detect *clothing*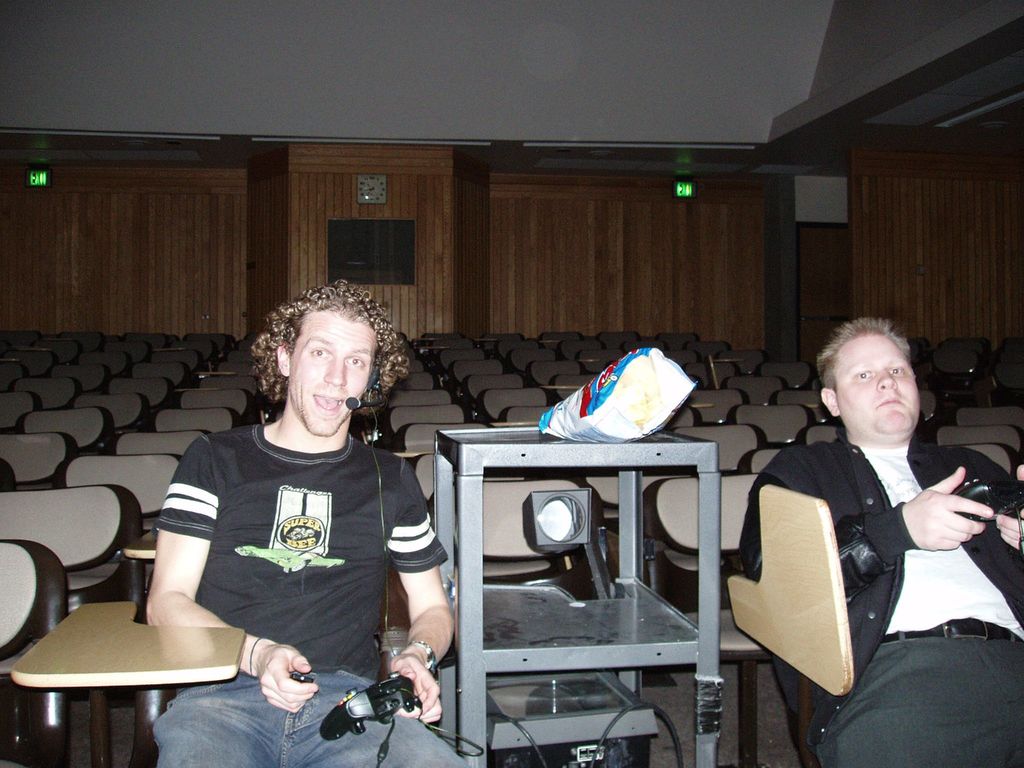
x1=738, y1=435, x2=1023, y2=751
